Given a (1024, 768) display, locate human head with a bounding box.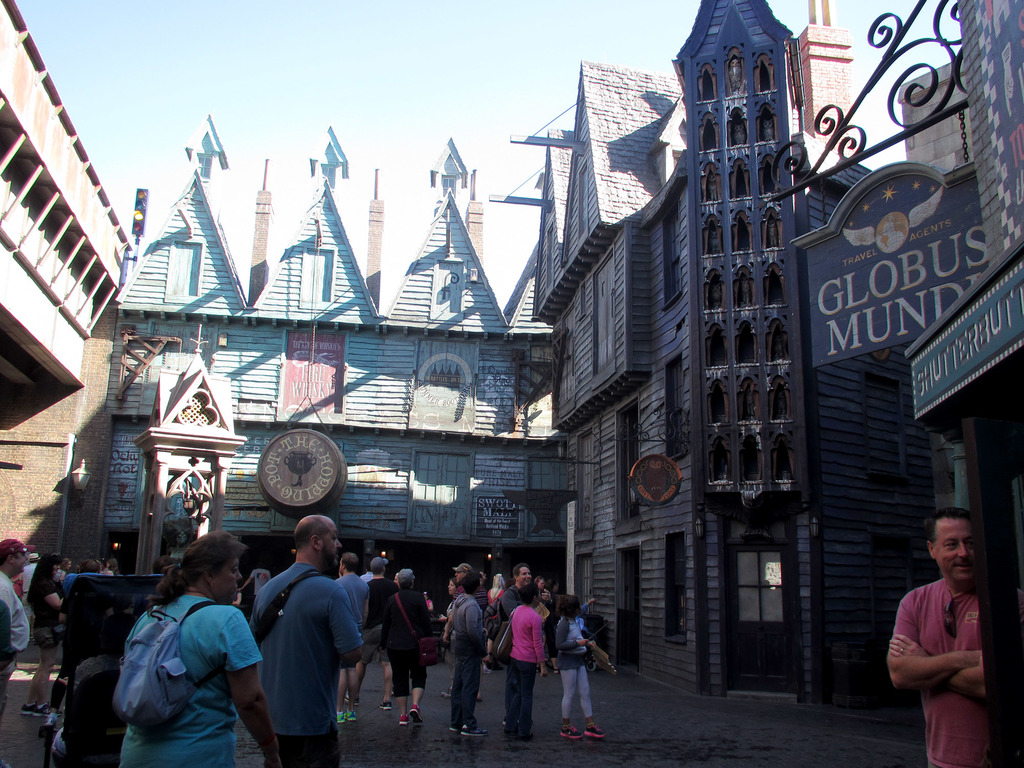
Located: [294, 513, 342, 576].
